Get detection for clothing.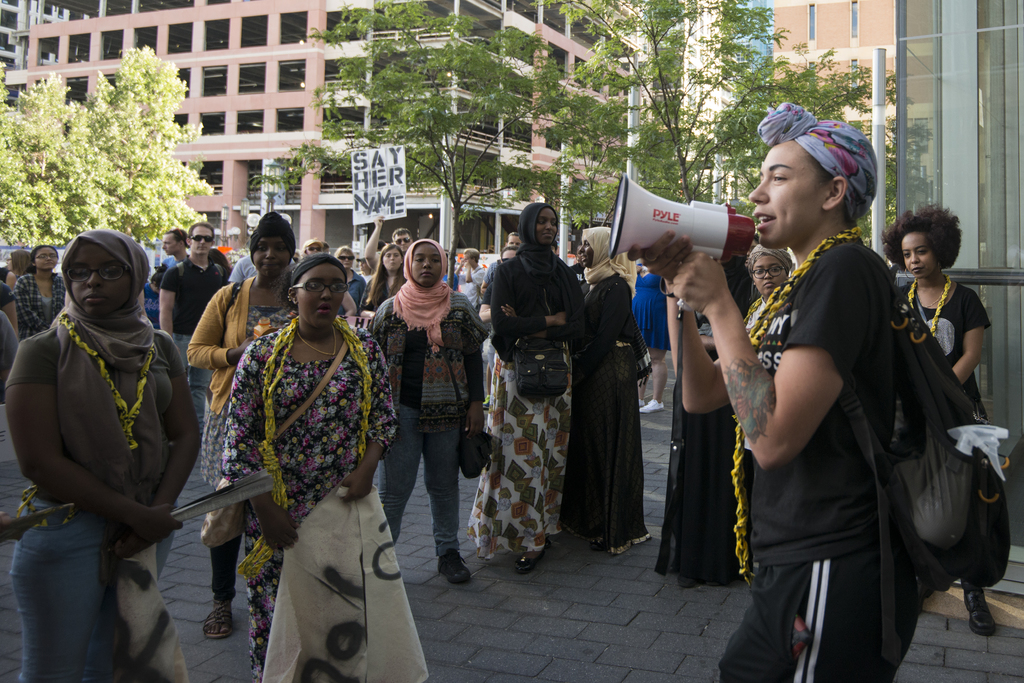
Detection: [left=13, top=208, right=207, bottom=673].
